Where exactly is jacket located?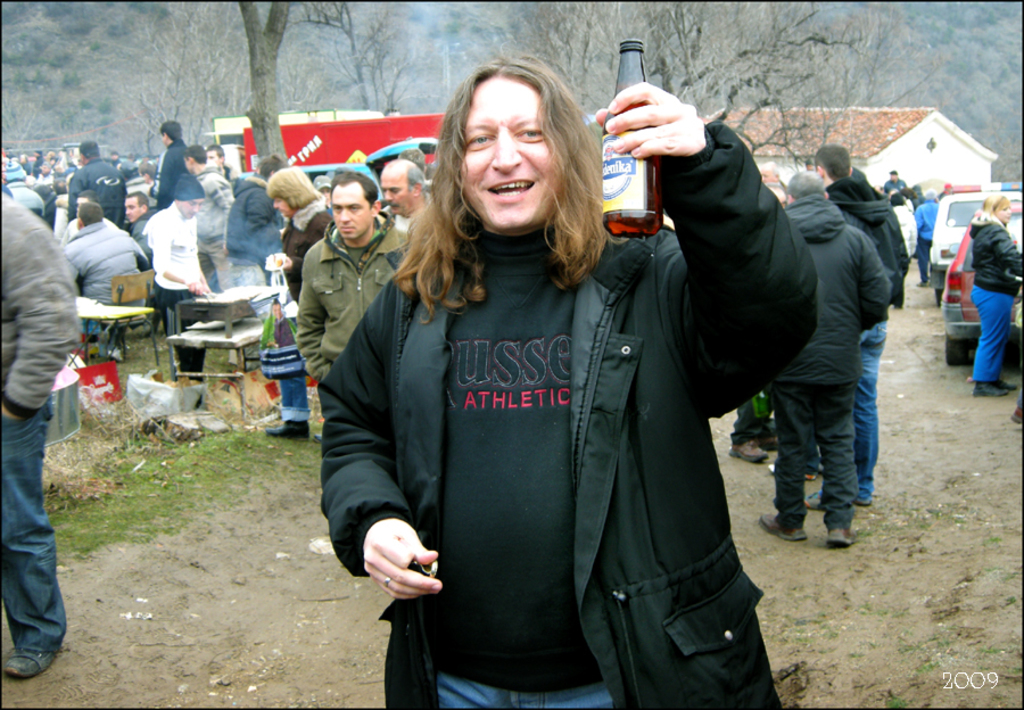
Its bounding box is region(967, 213, 1023, 296).
